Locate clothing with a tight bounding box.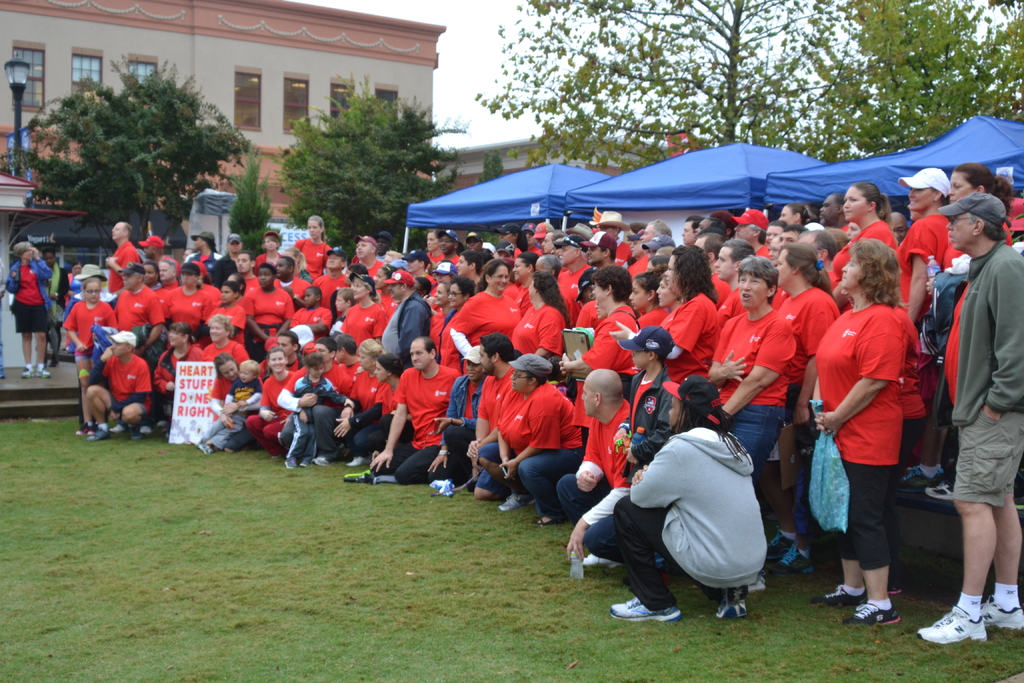
rect(328, 366, 361, 404).
